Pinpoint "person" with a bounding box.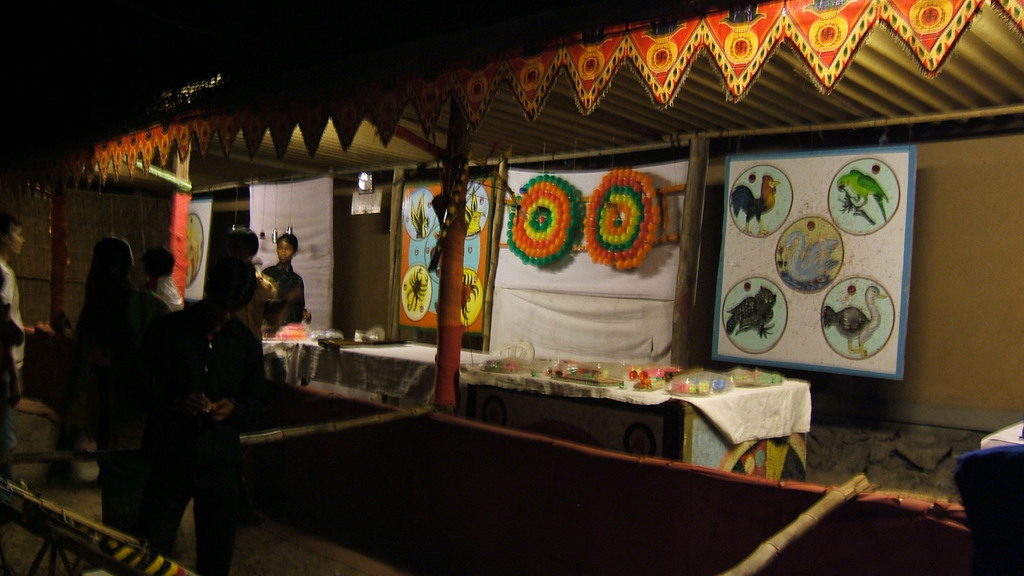
detection(205, 220, 278, 399).
